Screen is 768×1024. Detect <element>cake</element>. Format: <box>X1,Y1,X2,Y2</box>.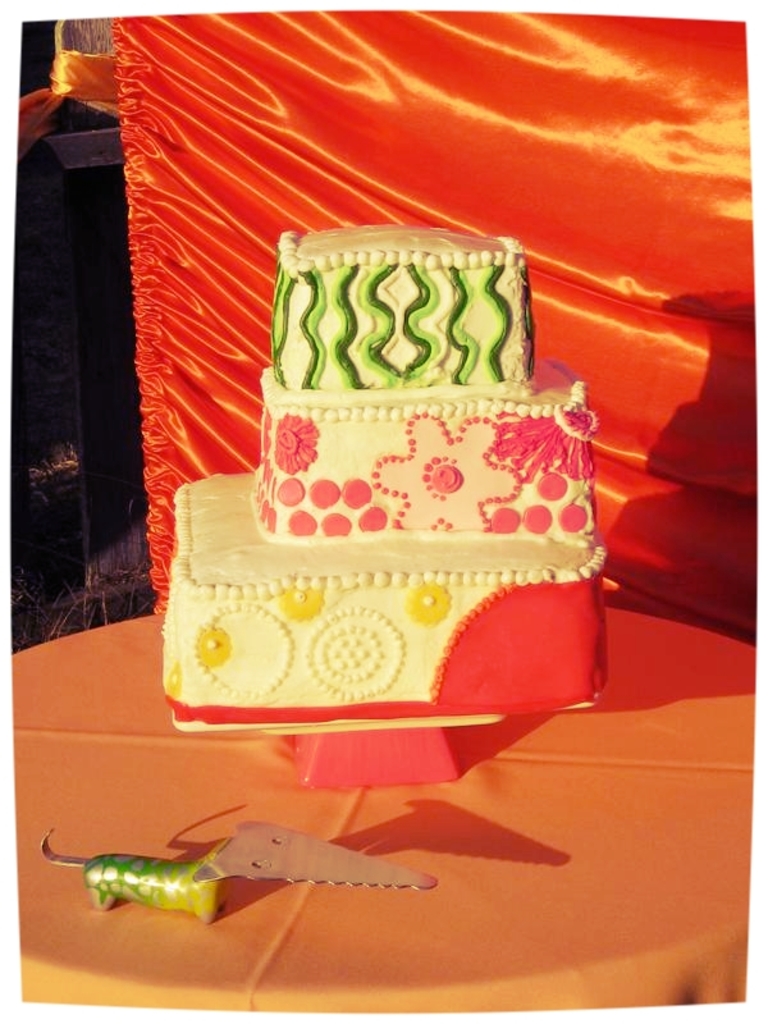
<box>163,227,609,731</box>.
